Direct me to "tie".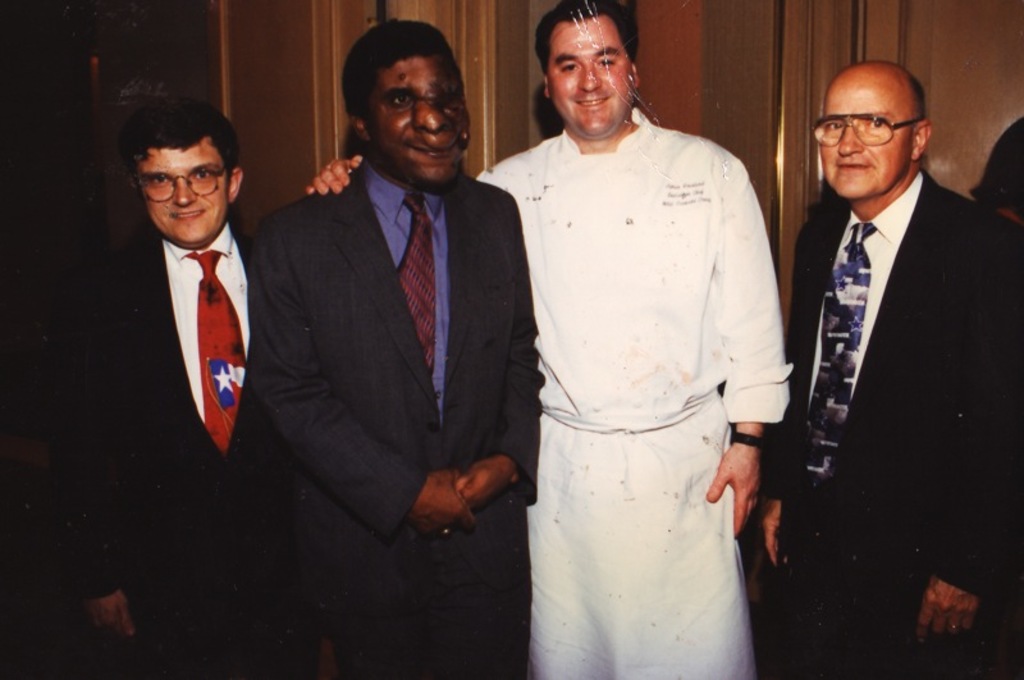
Direction: 182/254/248/458.
